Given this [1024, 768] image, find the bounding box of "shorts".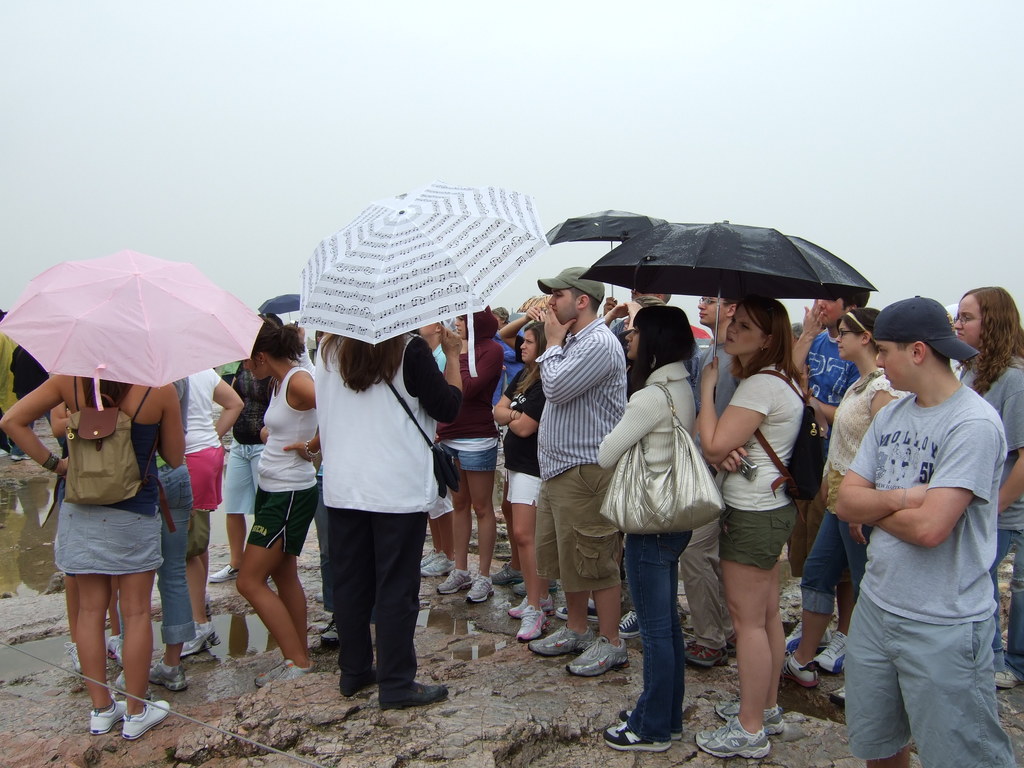
{"x1": 223, "y1": 439, "x2": 267, "y2": 513}.
